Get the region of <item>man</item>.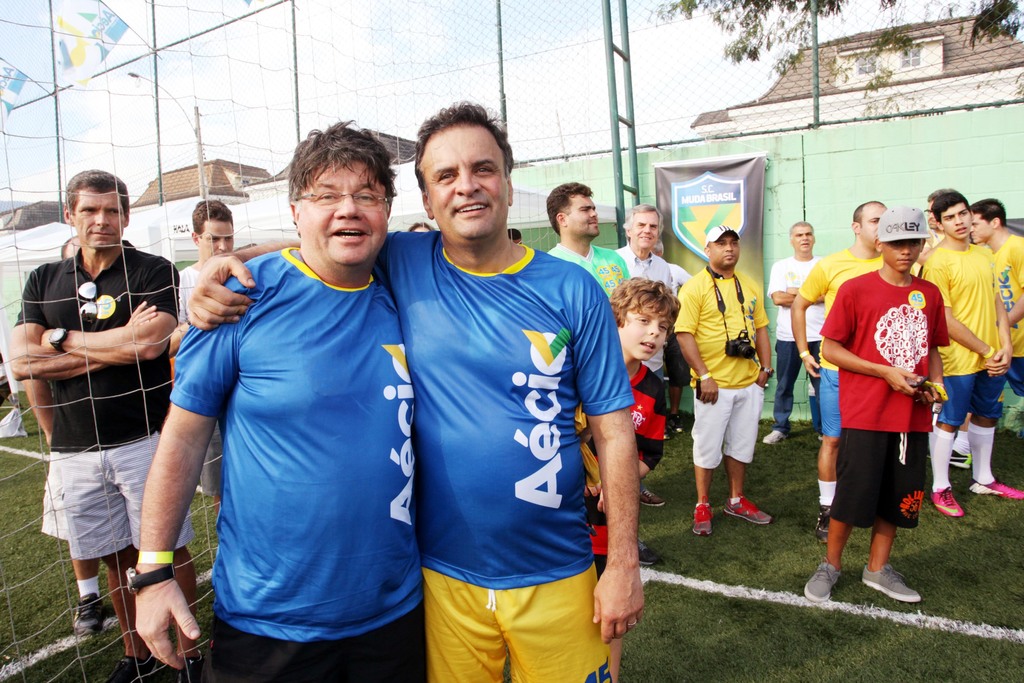
bbox(668, 220, 781, 539).
